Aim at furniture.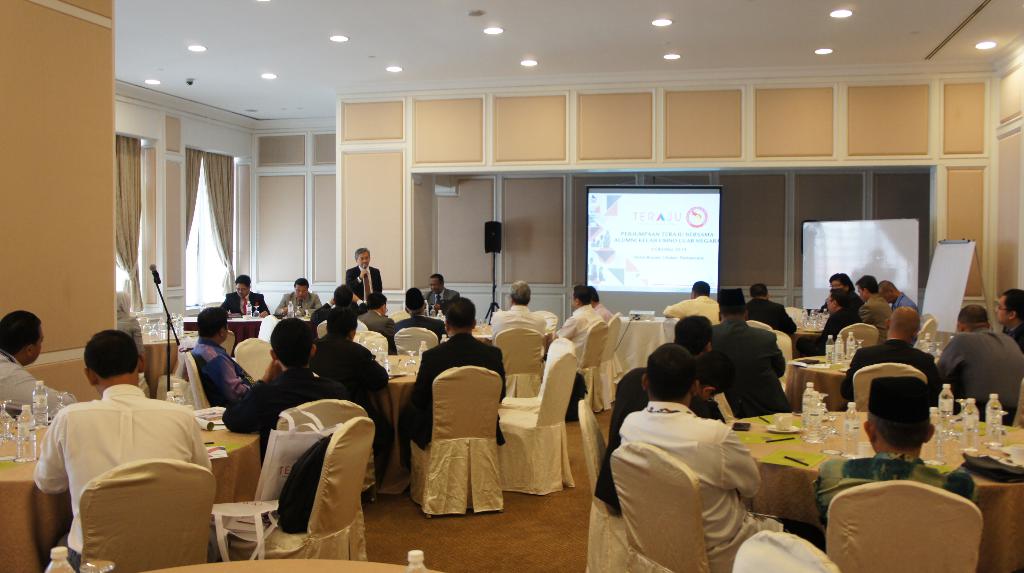
Aimed at (x1=0, y1=414, x2=259, y2=572).
